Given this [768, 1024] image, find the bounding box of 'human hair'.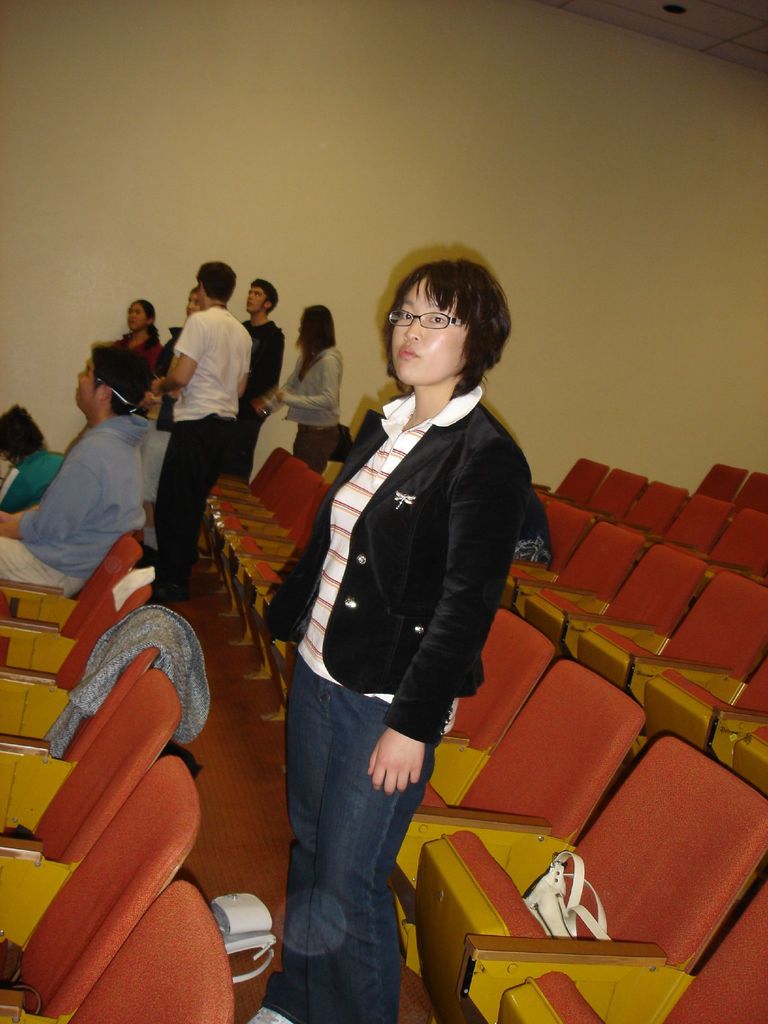
(left=292, top=304, right=338, bottom=383).
